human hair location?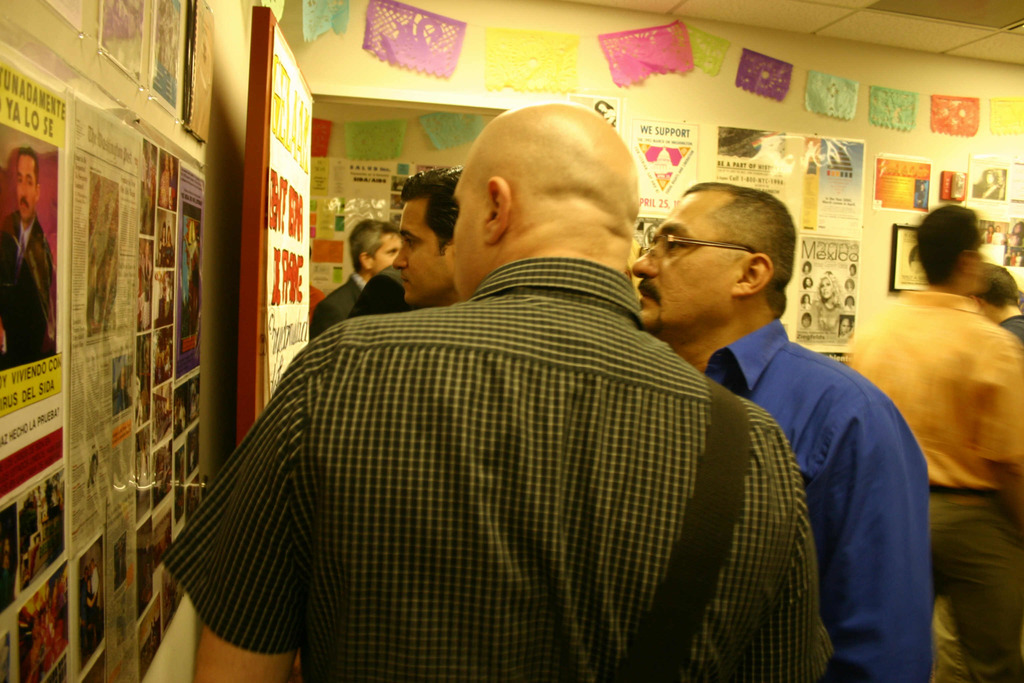
pyautogui.locateOnScreen(14, 146, 39, 191)
